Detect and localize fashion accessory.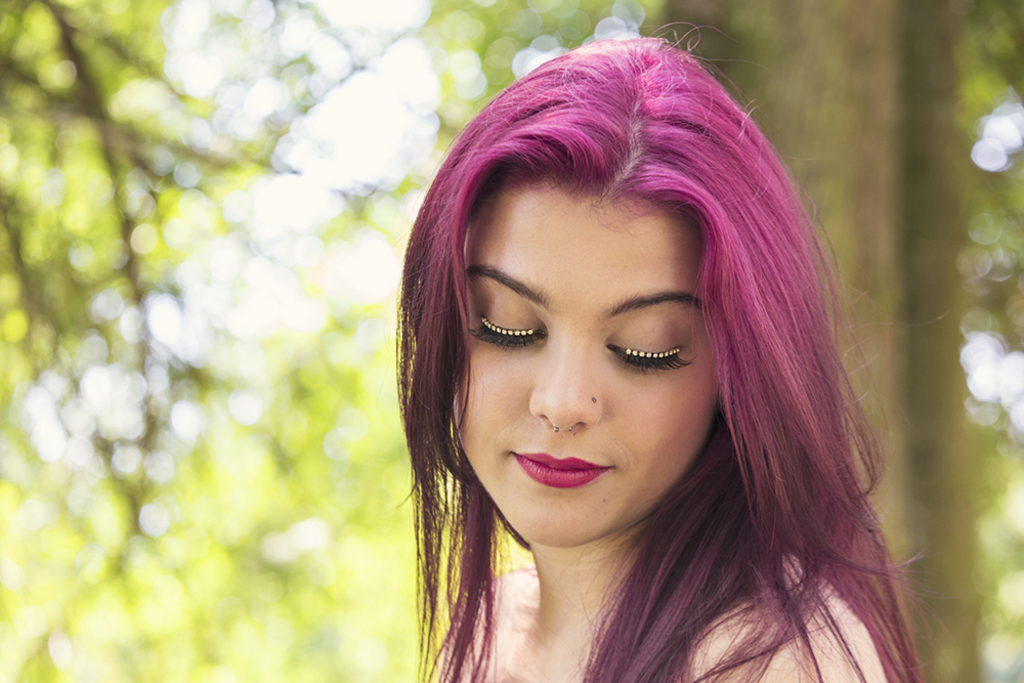
Localized at {"left": 551, "top": 415, "right": 575, "bottom": 433}.
